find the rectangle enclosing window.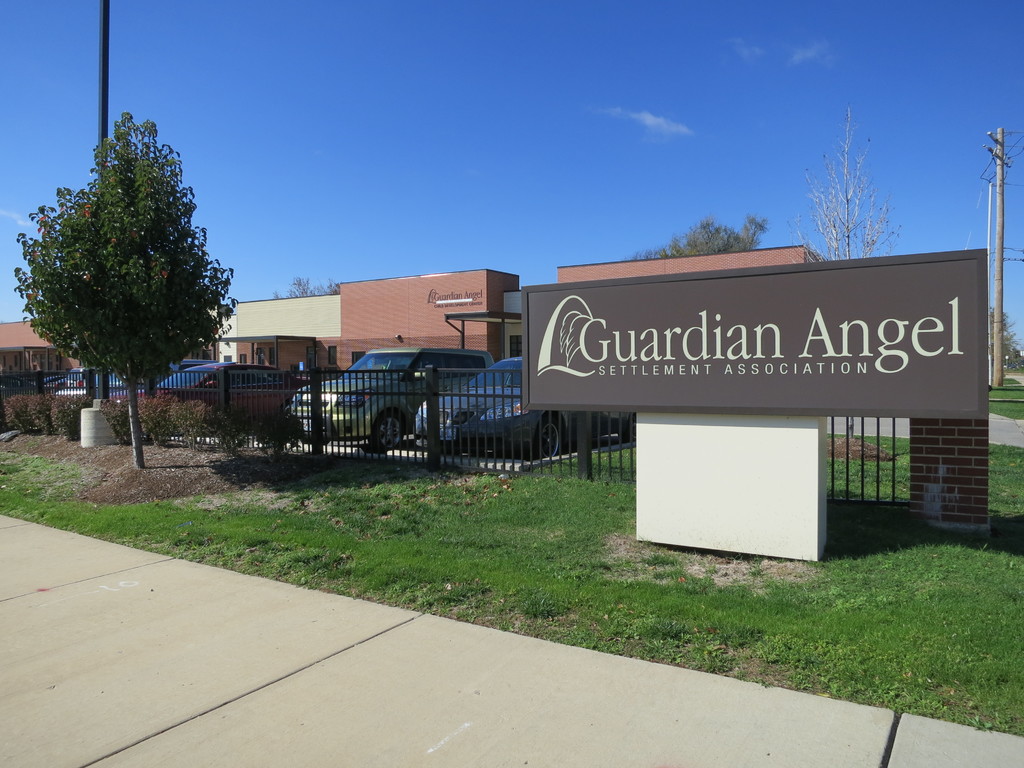
box=[326, 342, 339, 365].
